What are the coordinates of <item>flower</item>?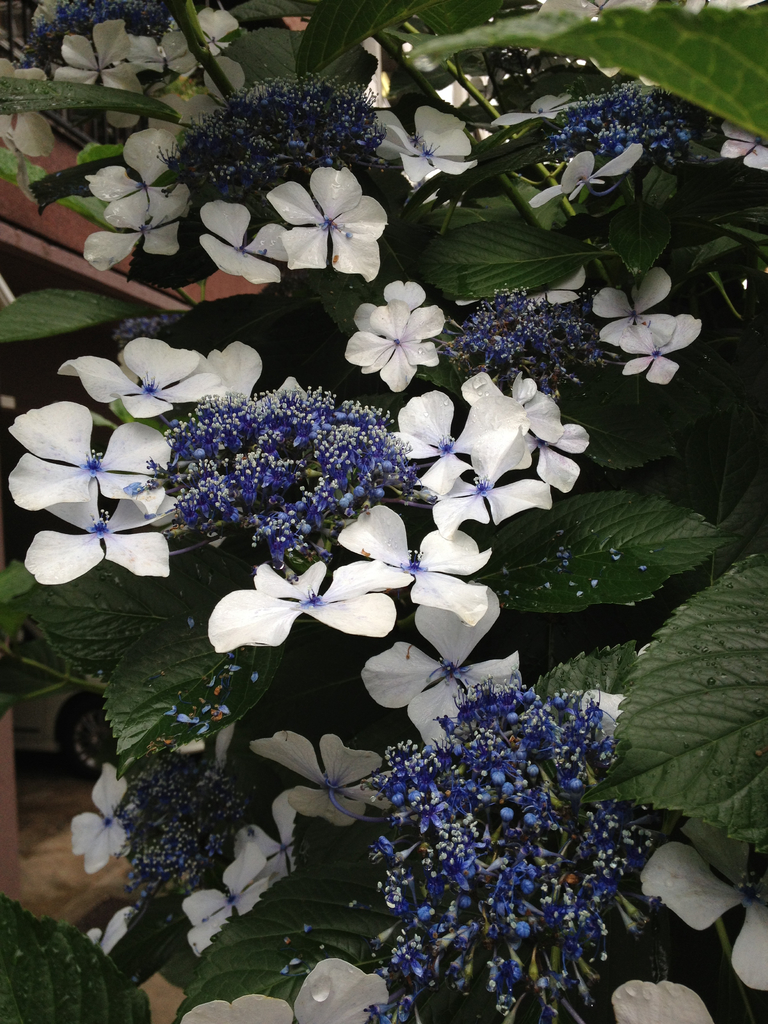
(65, 756, 130, 877).
